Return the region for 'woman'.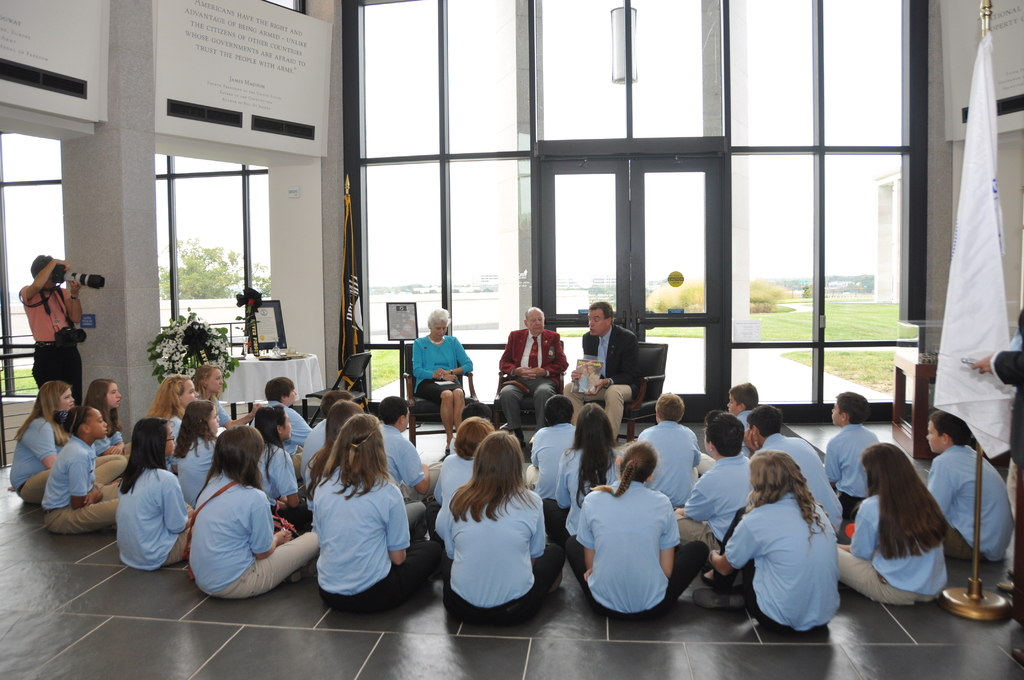
<region>83, 380, 134, 455</region>.
